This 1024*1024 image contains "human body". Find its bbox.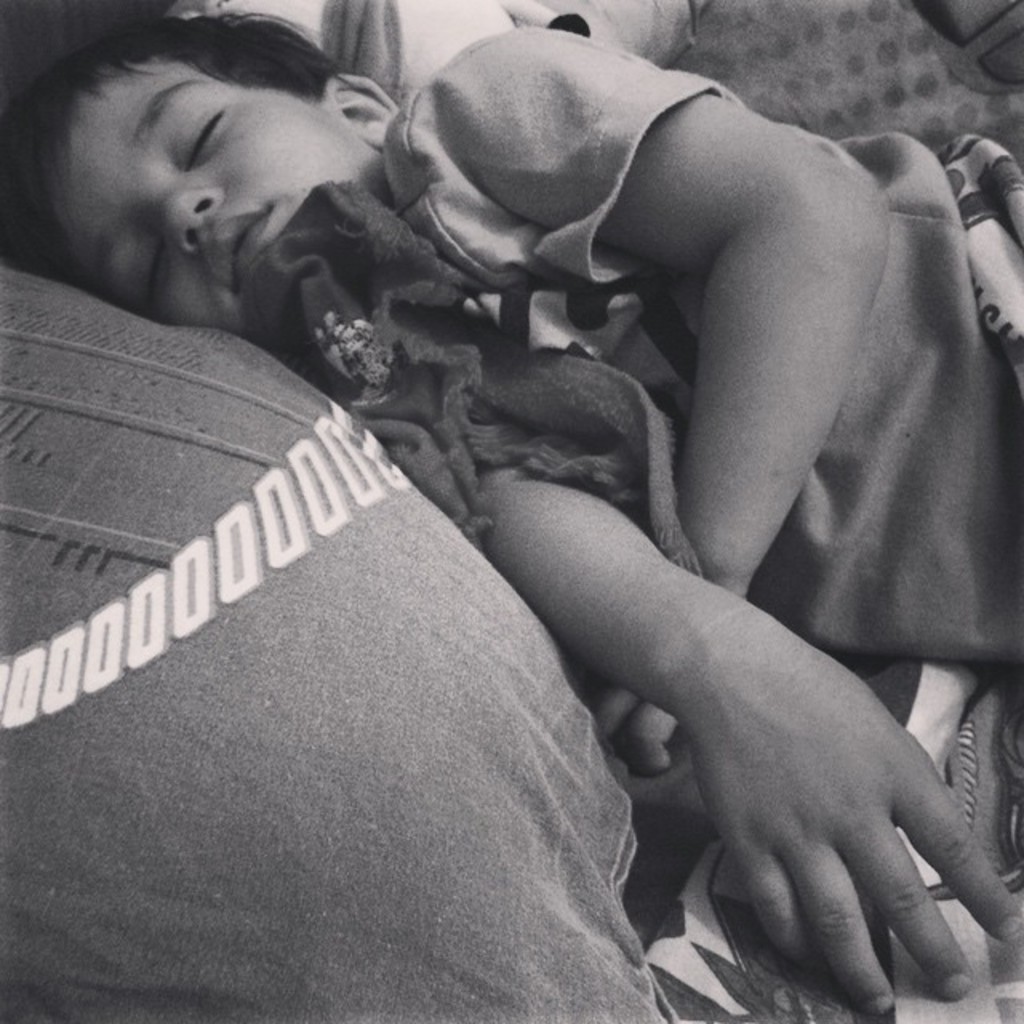
[x1=160, y1=0, x2=1010, y2=928].
